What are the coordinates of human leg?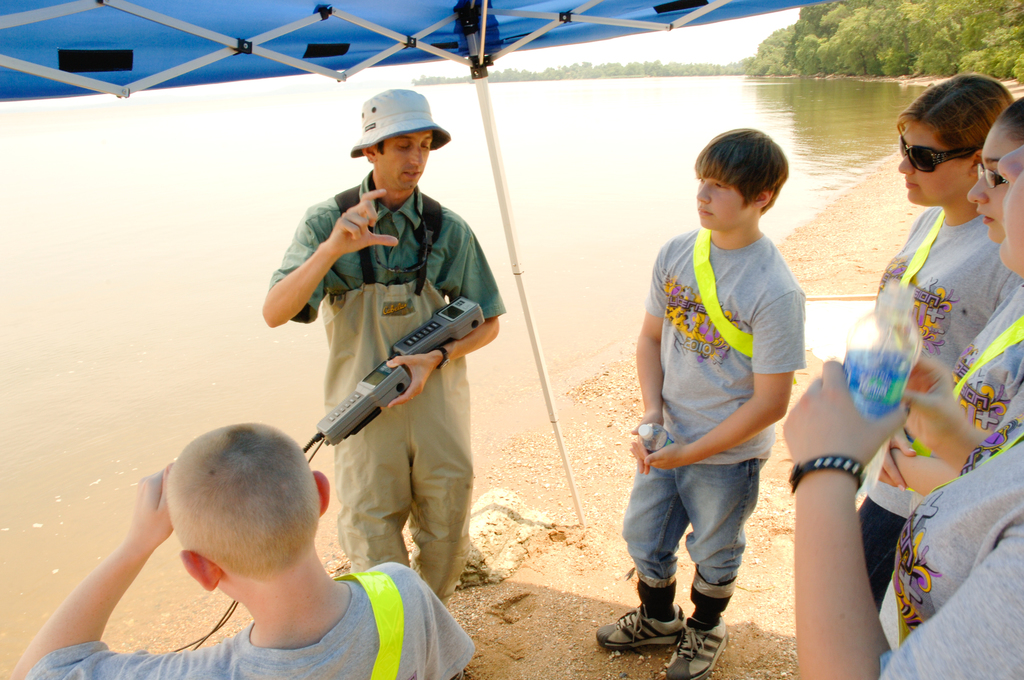
bbox=(593, 464, 693, 651).
